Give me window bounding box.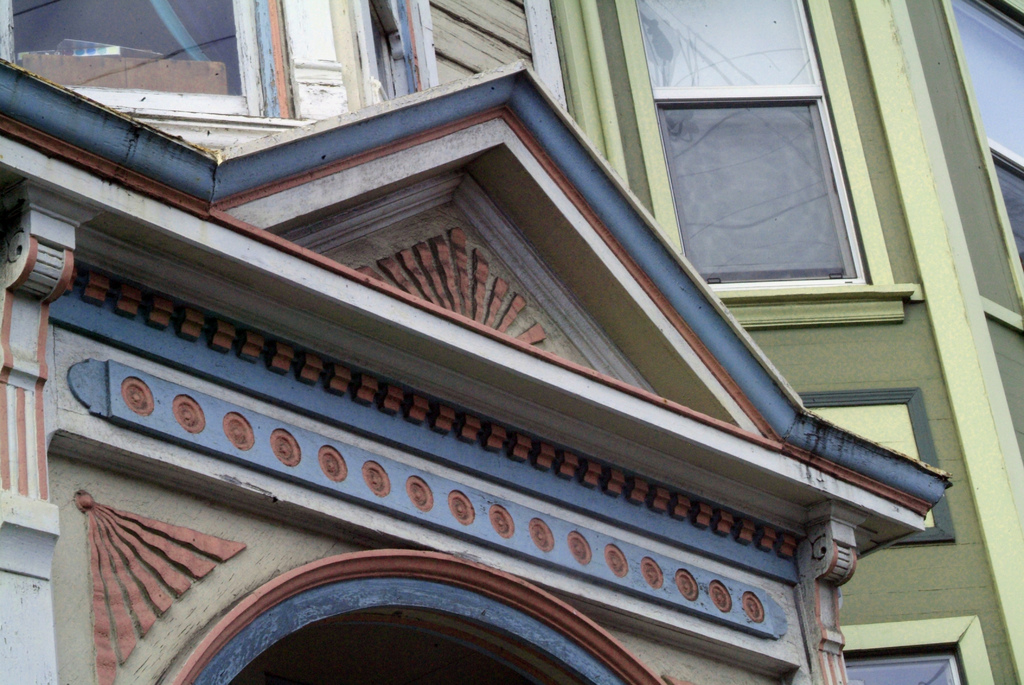
box(840, 613, 999, 684).
